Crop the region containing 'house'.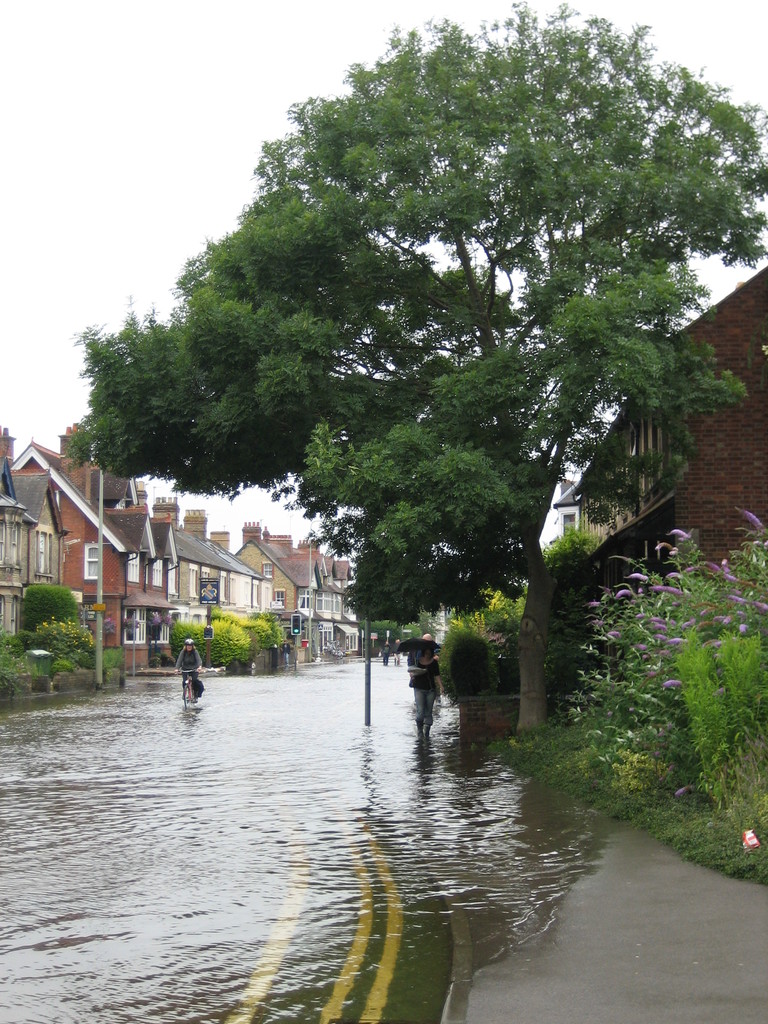
Crop region: crop(549, 264, 767, 573).
